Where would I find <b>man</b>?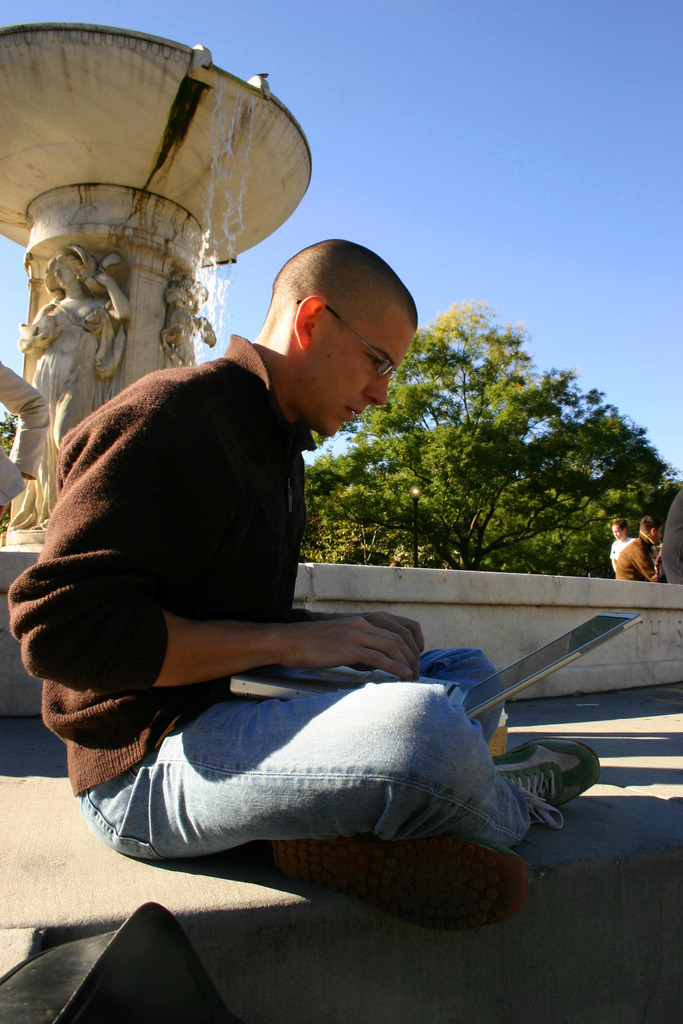
At left=613, top=516, right=630, bottom=562.
